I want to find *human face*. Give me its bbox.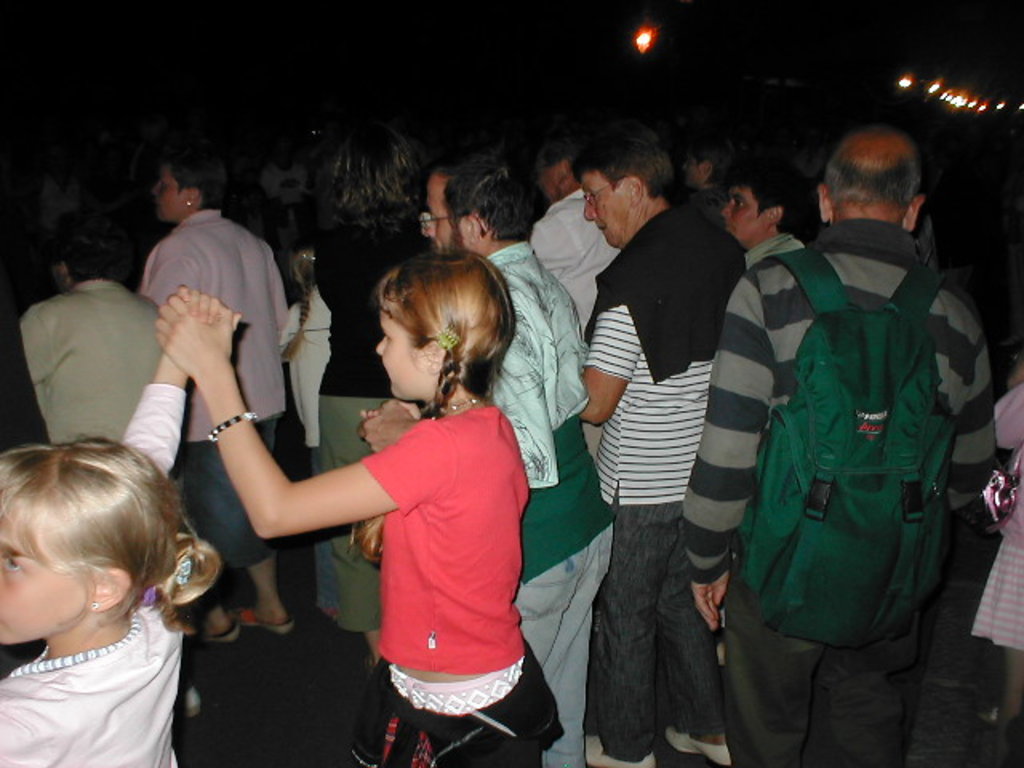
(152, 166, 200, 232).
